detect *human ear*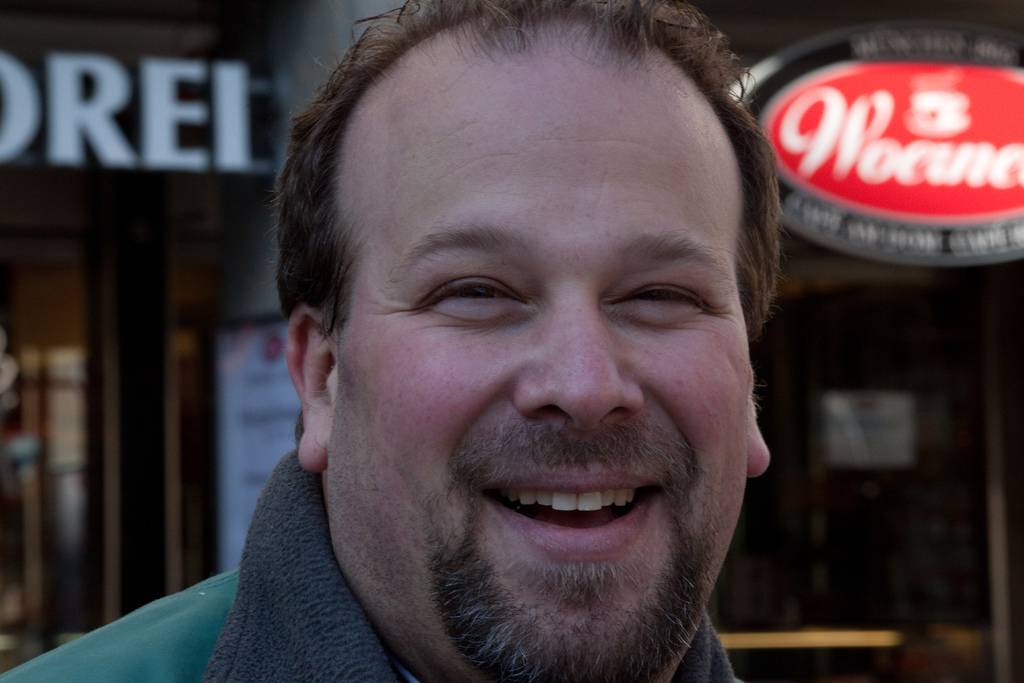
box(282, 305, 337, 468)
